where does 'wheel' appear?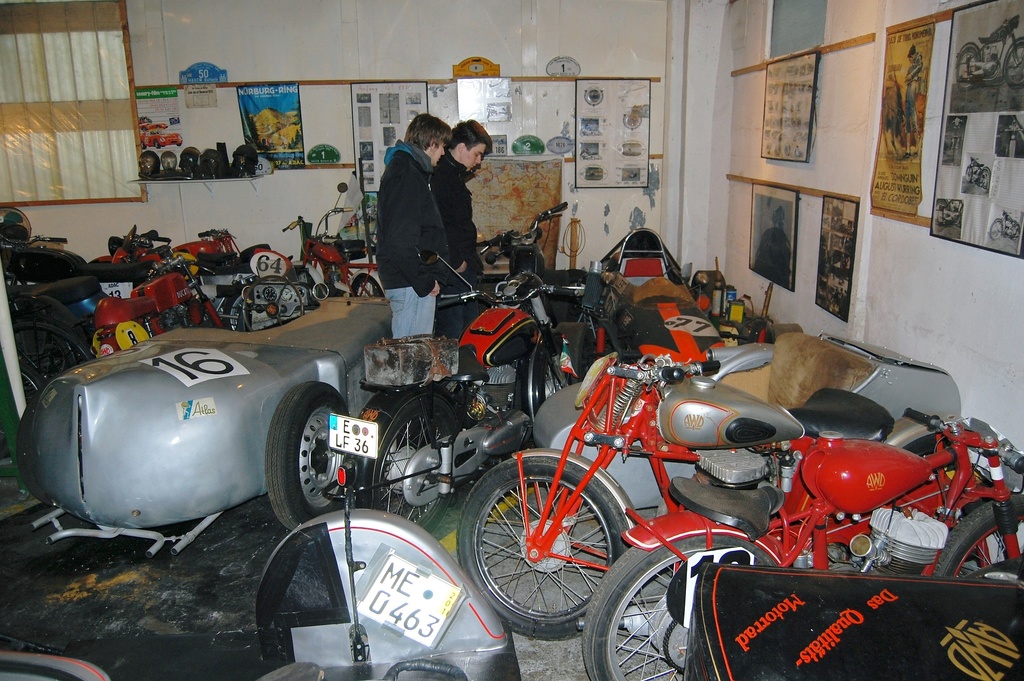
Appears at (1012, 223, 1021, 242).
